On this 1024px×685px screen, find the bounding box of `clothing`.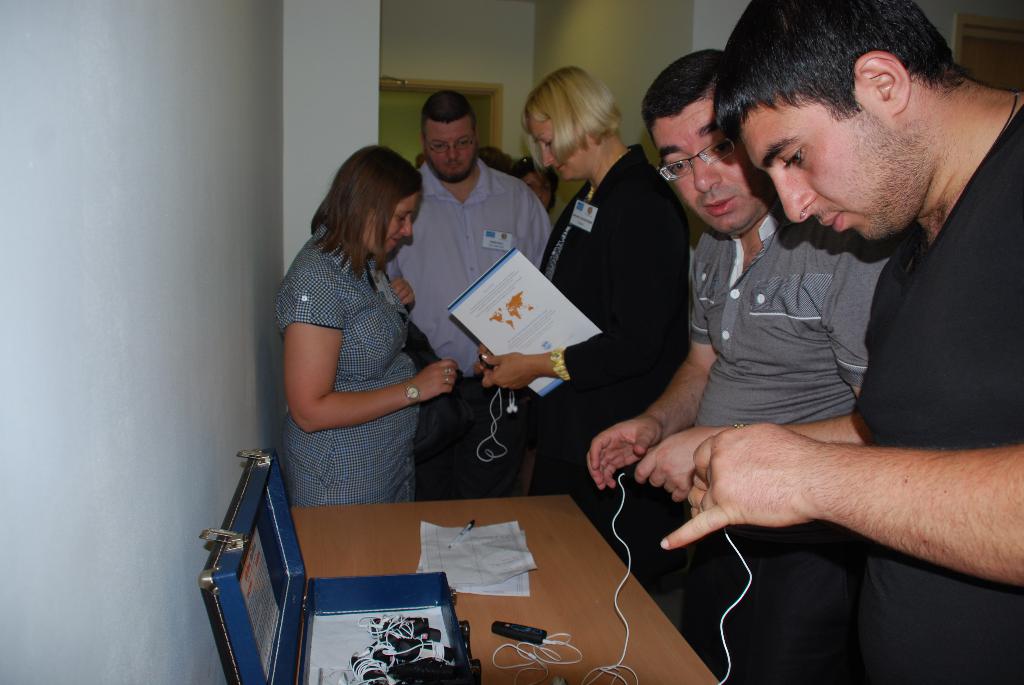
Bounding box: locate(851, 107, 1023, 684).
